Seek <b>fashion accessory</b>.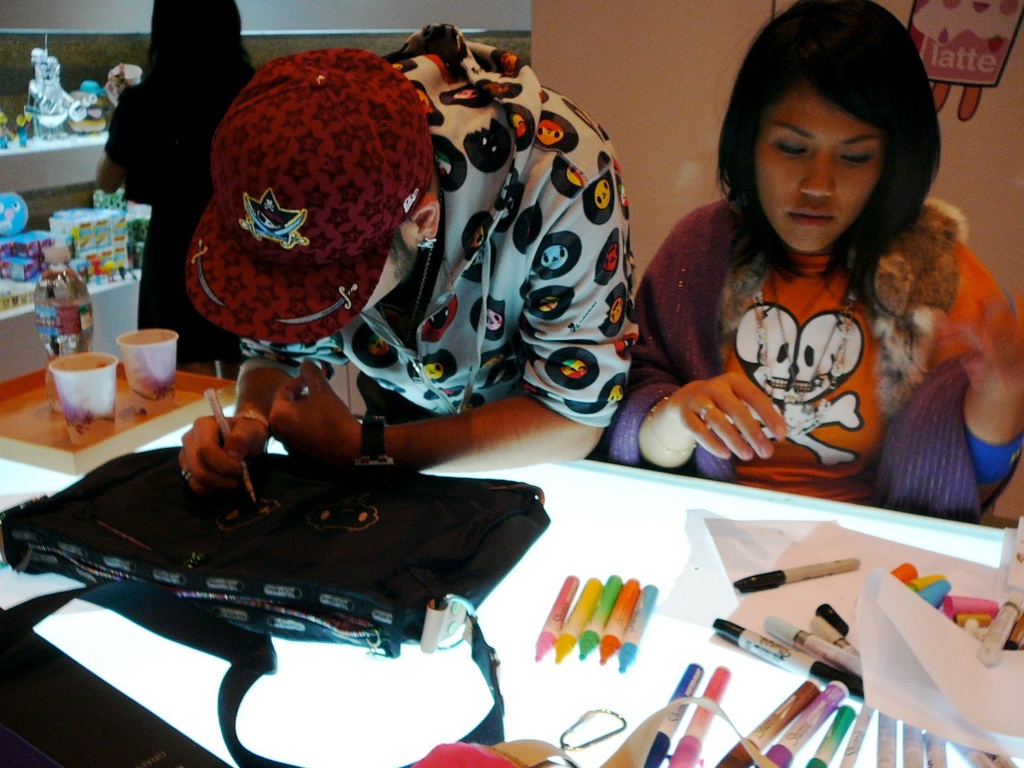
378, 250, 431, 342.
